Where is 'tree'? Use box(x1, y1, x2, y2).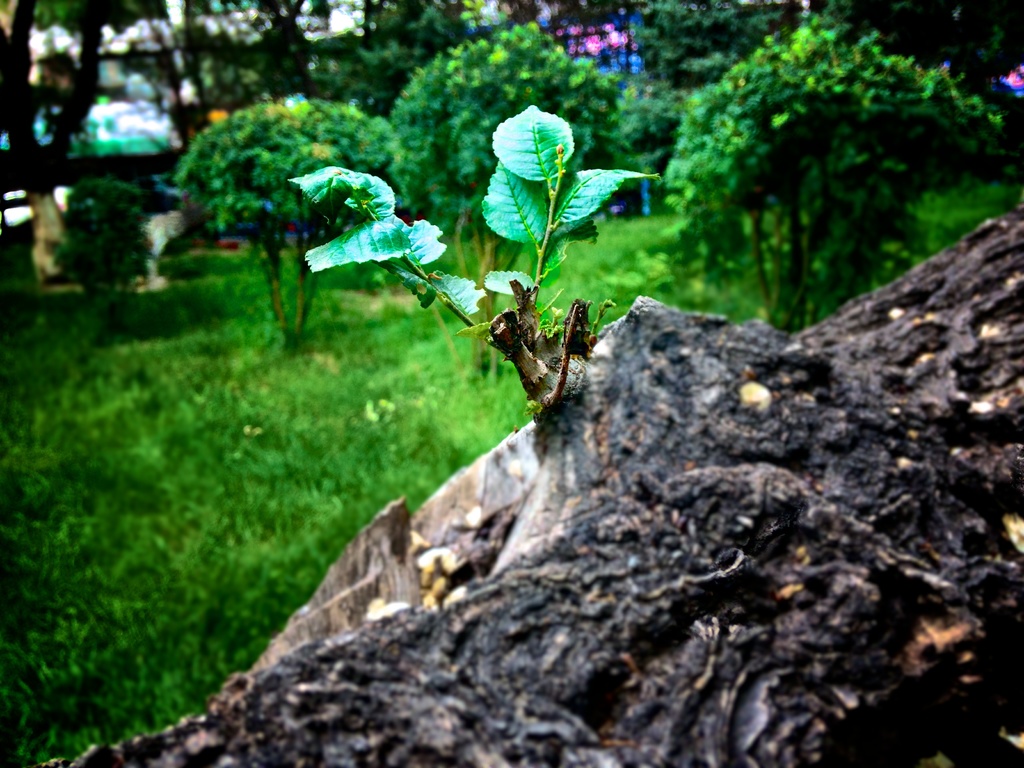
box(657, 0, 788, 105).
